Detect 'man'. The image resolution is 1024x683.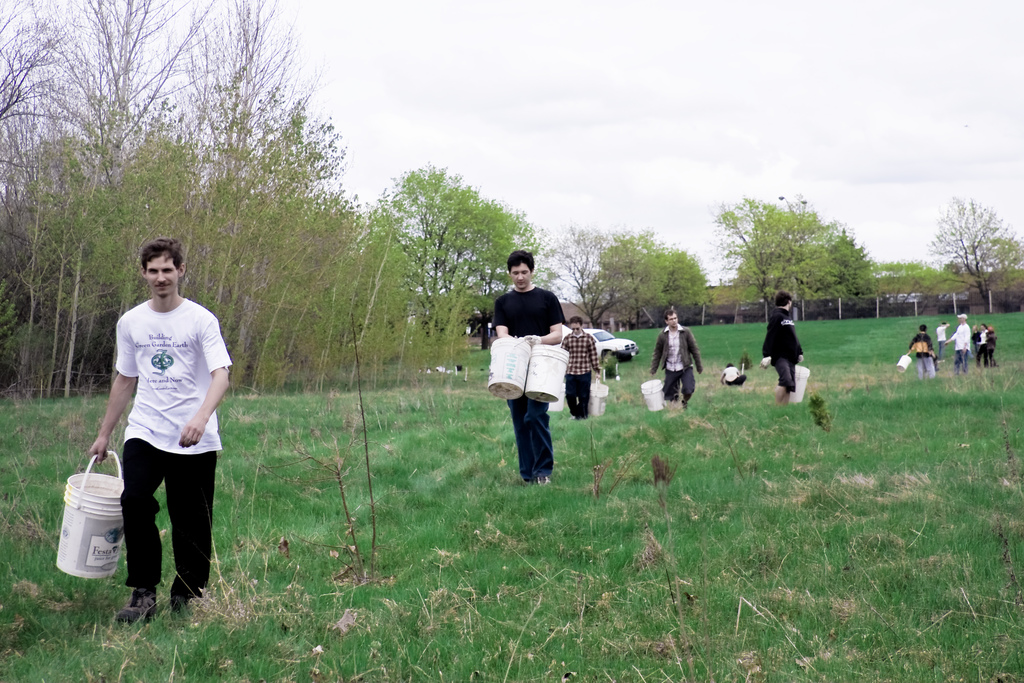
82 237 228 630.
